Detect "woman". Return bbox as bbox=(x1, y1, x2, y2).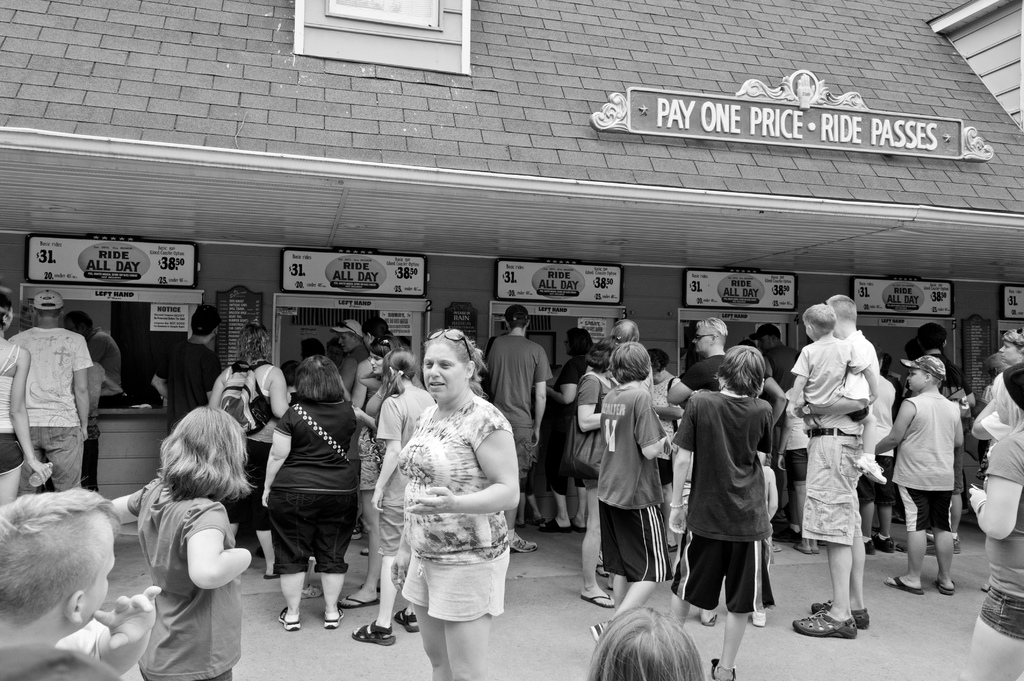
bbox=(570, 344, 614, 528).
